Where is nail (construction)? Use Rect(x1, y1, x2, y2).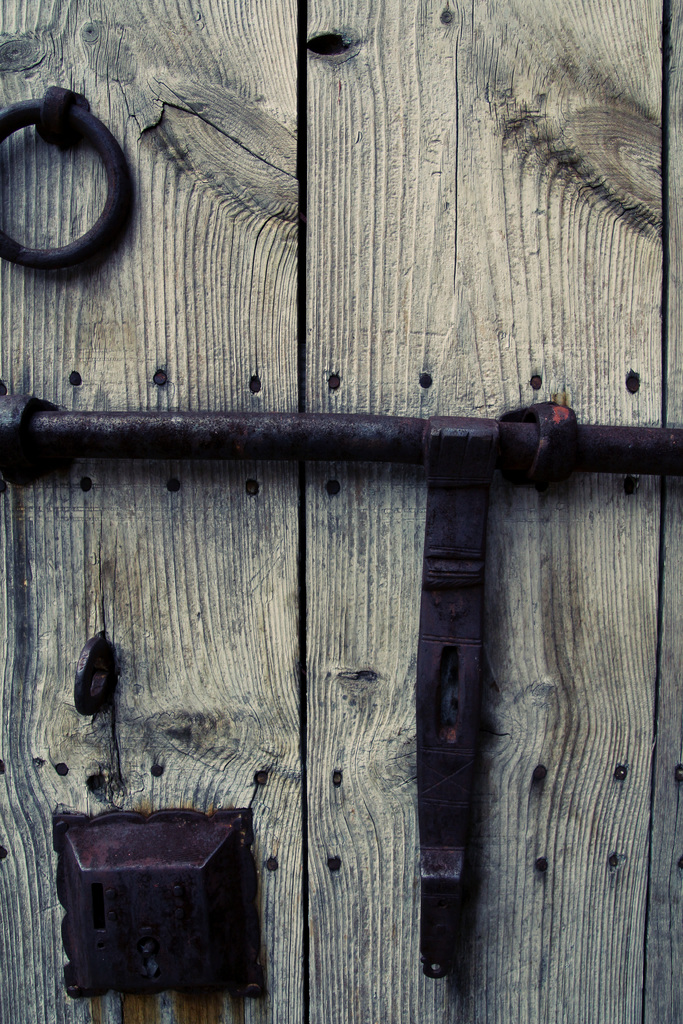
Rect(266, 853, 280, 872).
